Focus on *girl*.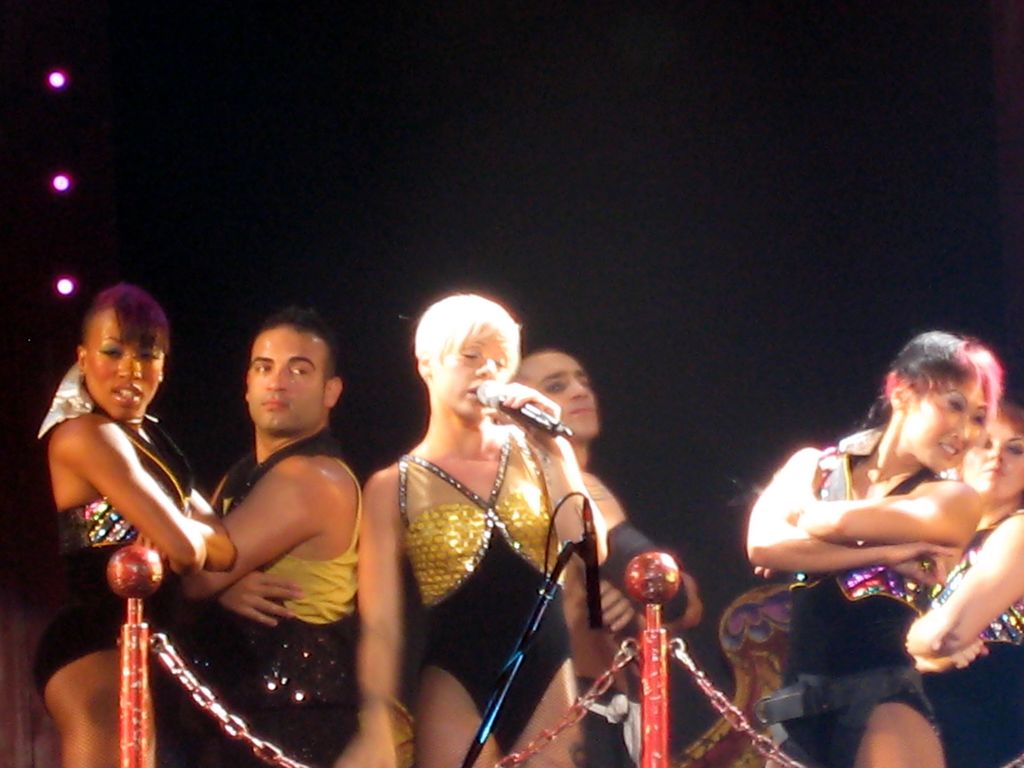
Focused at region(25, 285, 232, 767).
